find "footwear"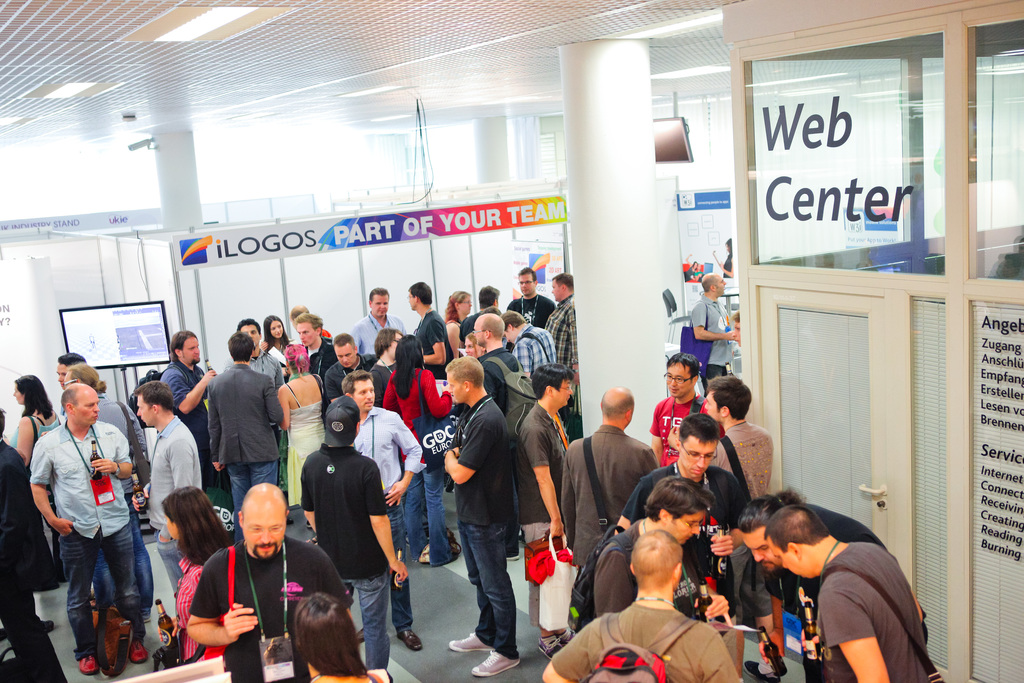
(75,654,97,673)
